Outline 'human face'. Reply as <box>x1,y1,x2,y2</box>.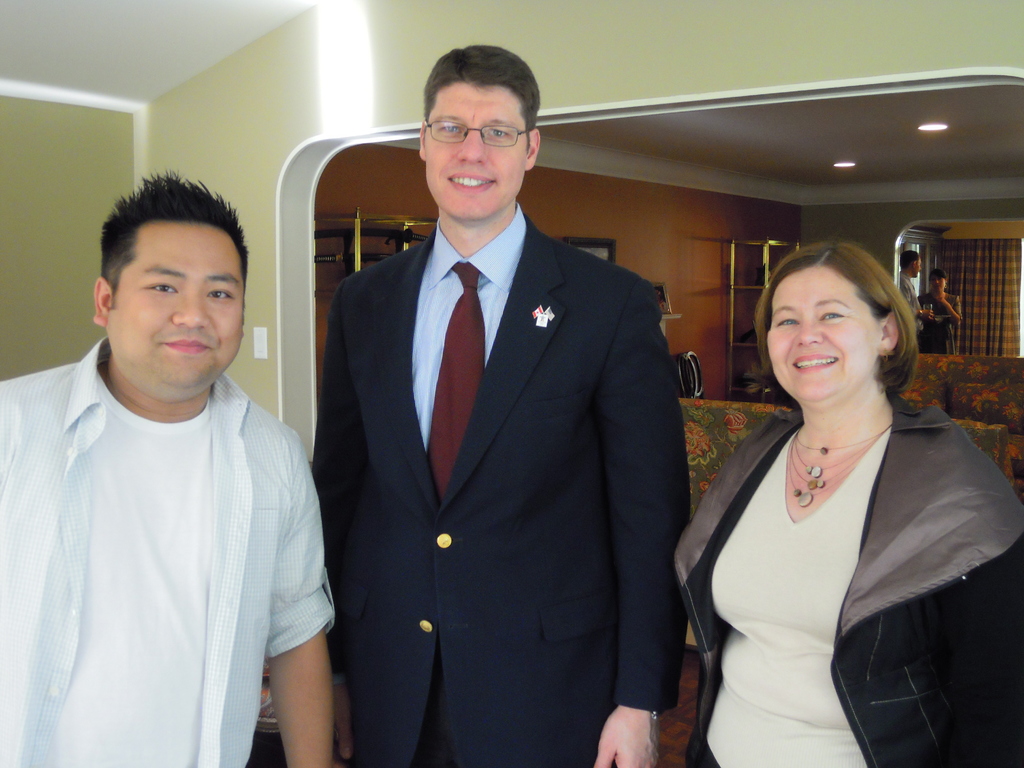
<box>918,257,924,278</box>.
